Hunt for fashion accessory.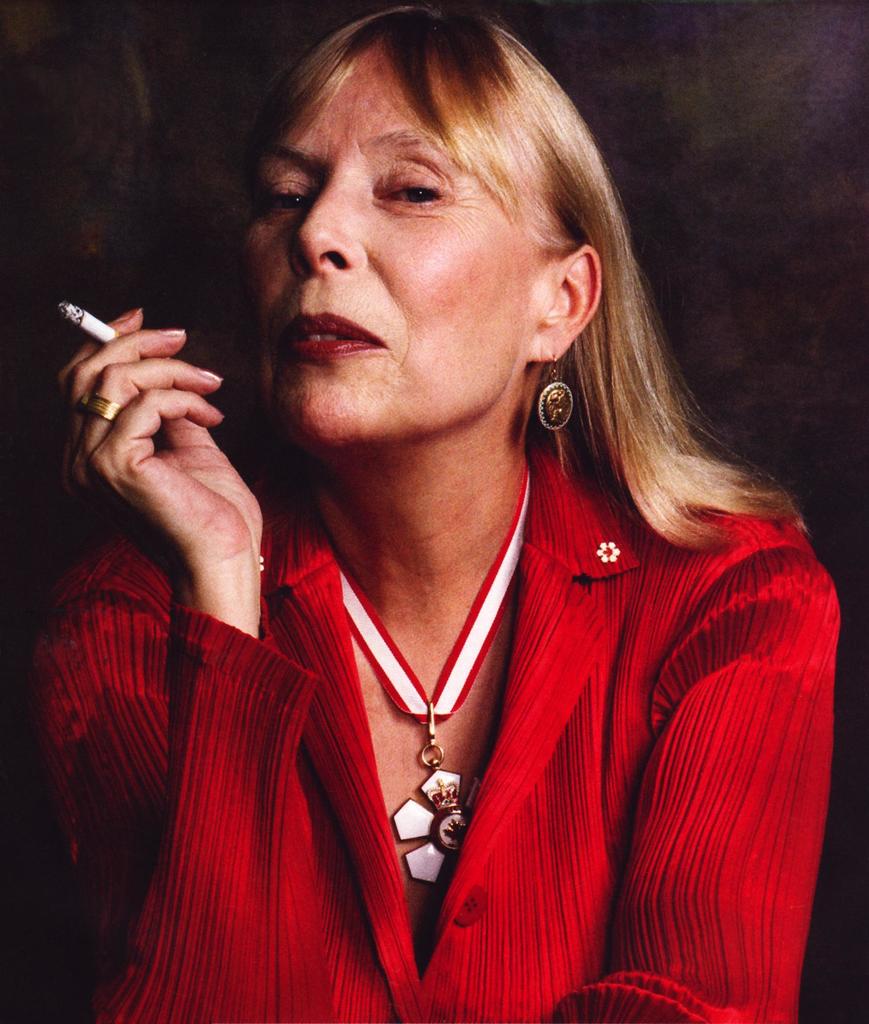
Hunted down at pyautogui.locateOnScreen(596, 538, 620, 557).
